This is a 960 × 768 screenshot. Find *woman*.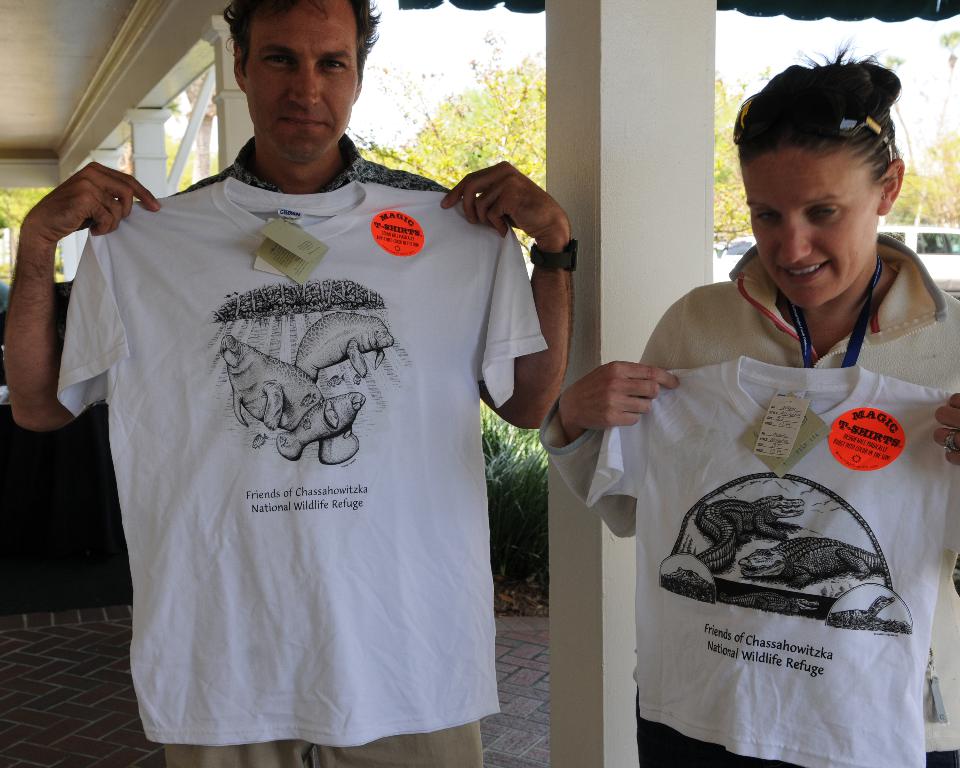
Bounding box: 544/47/959/767.
